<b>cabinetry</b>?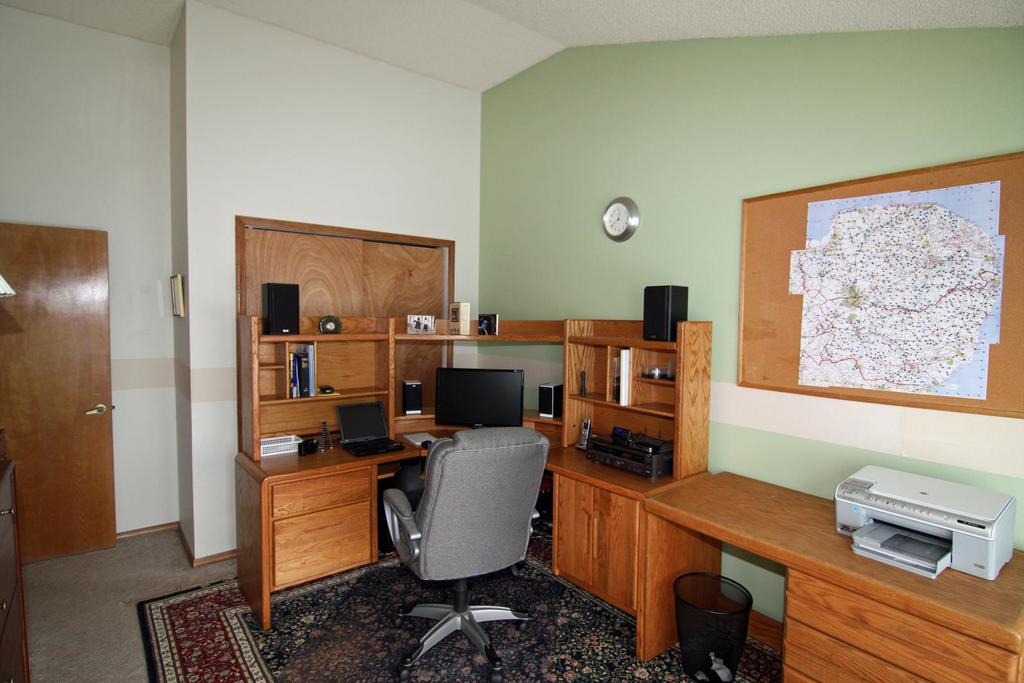
select_region(544, 441, 678, 621)
